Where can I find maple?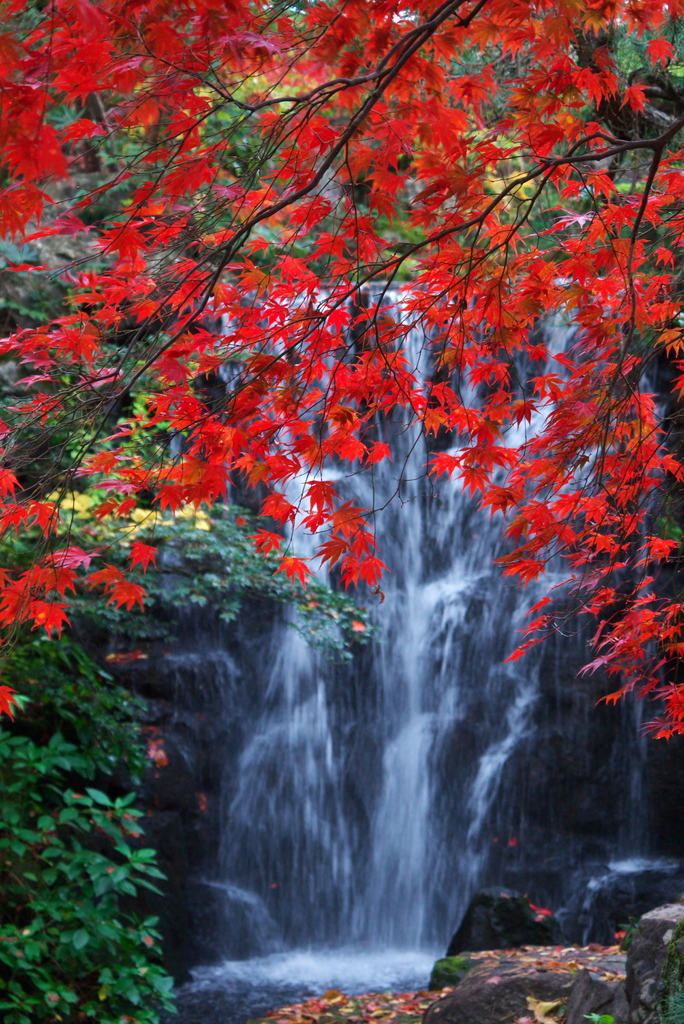
You can find it at x1=0 y1=0 x2=683 y2=787.
